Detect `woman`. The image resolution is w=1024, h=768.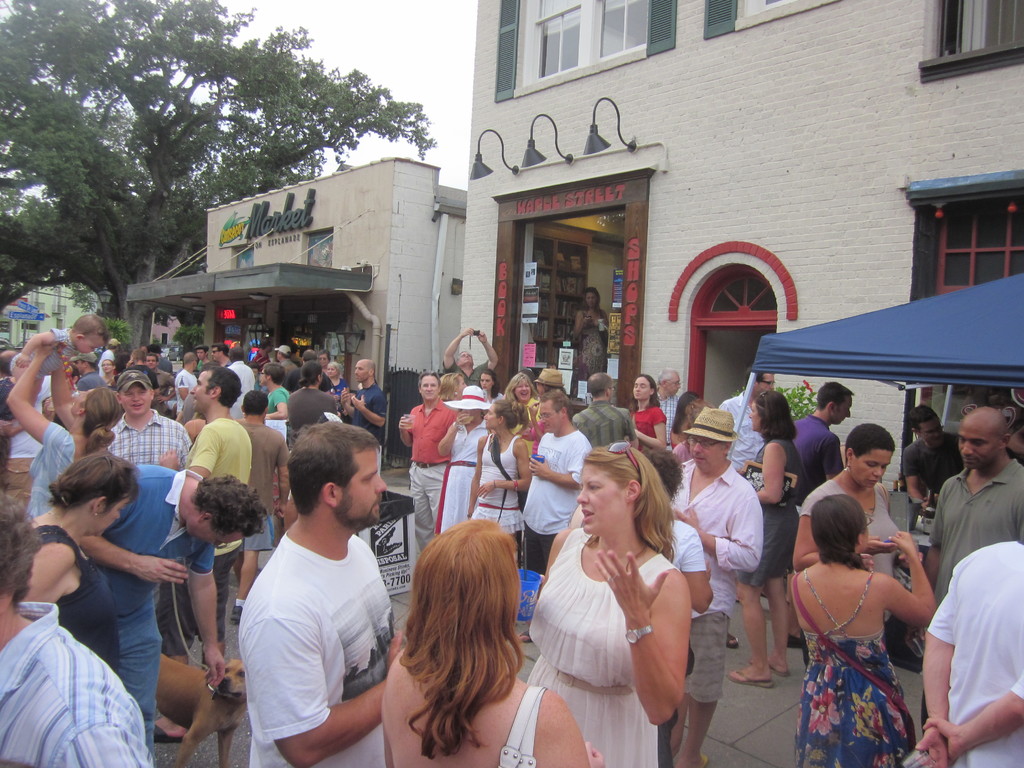
{"x1": 436, "y1": 383, "x2": 493, "y2": 543}.
